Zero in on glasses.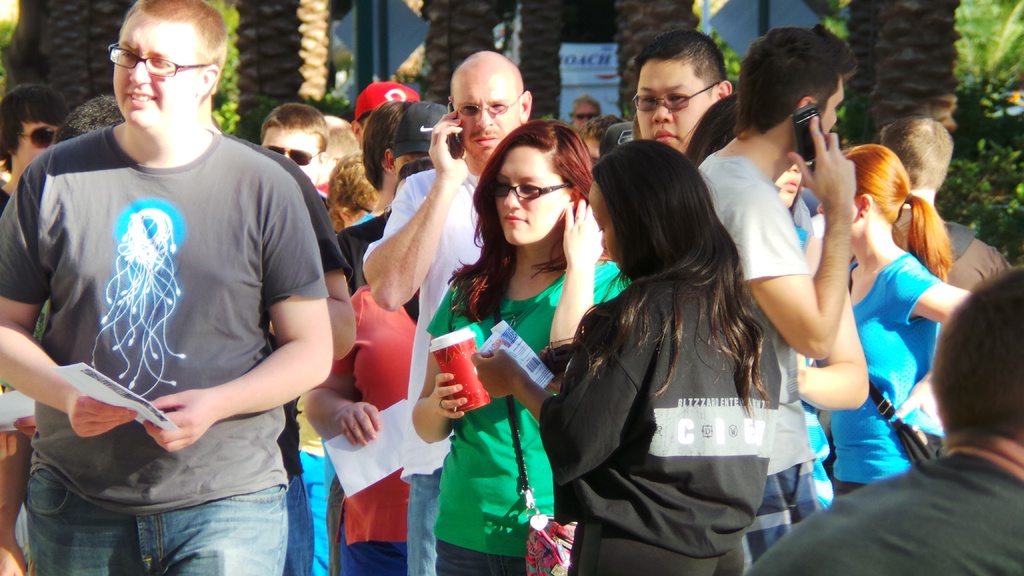
Zeroed in: bbox=[634, 81, 717, 113].
